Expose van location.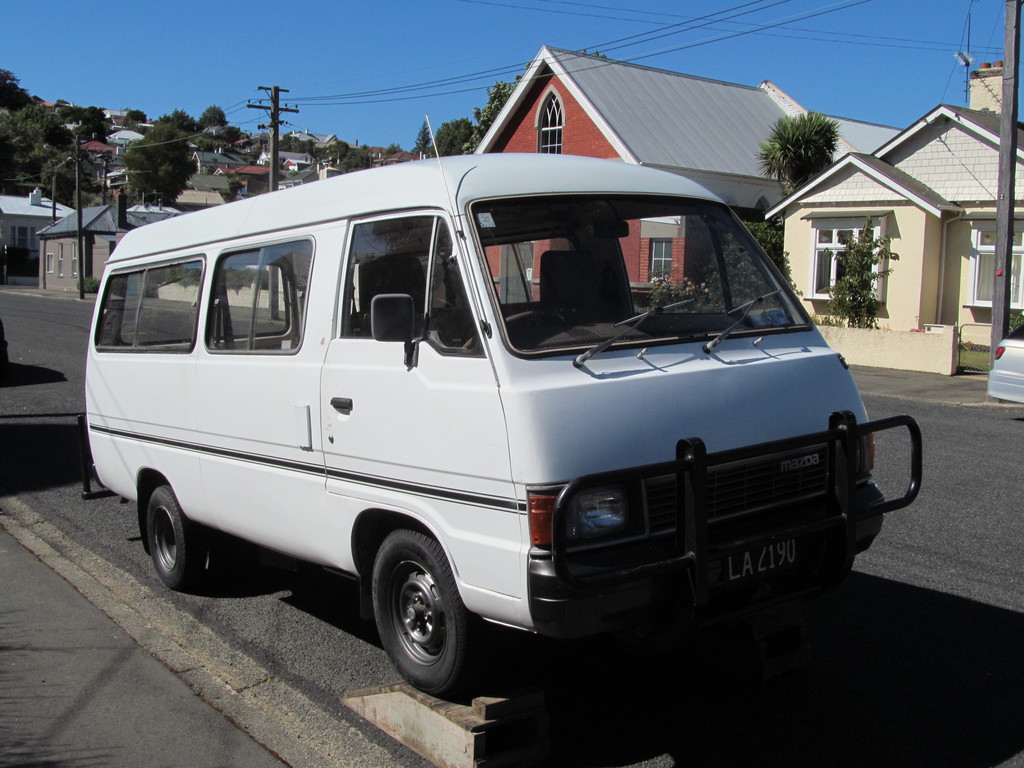
Exposed at [77, 111, 924, 701].
